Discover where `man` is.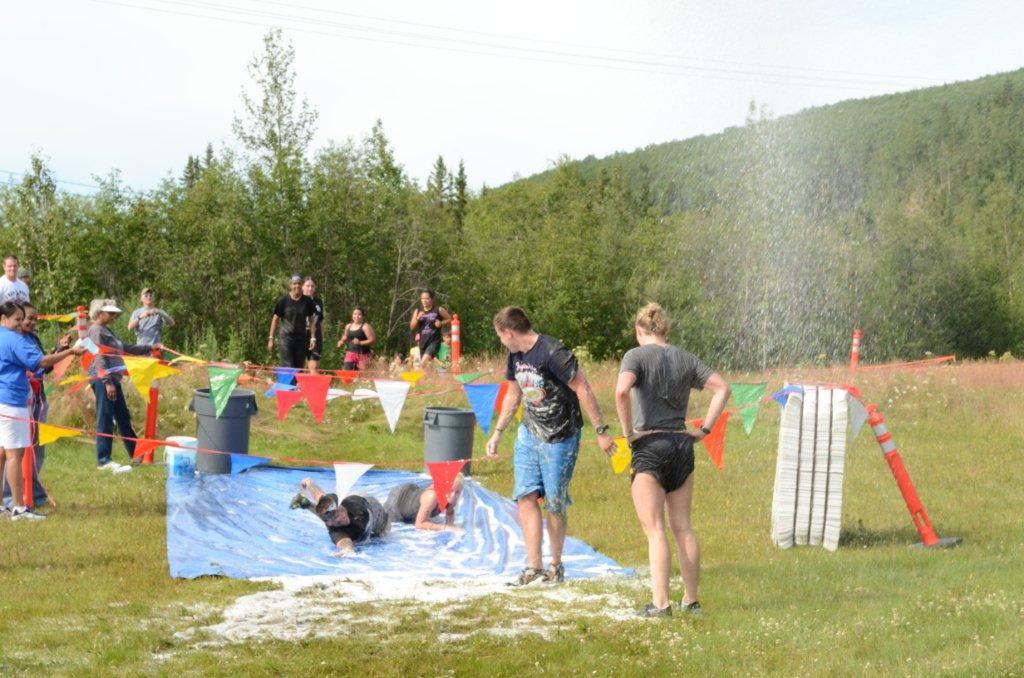
Discovered at l=126, t=289, r=172, b=341.
